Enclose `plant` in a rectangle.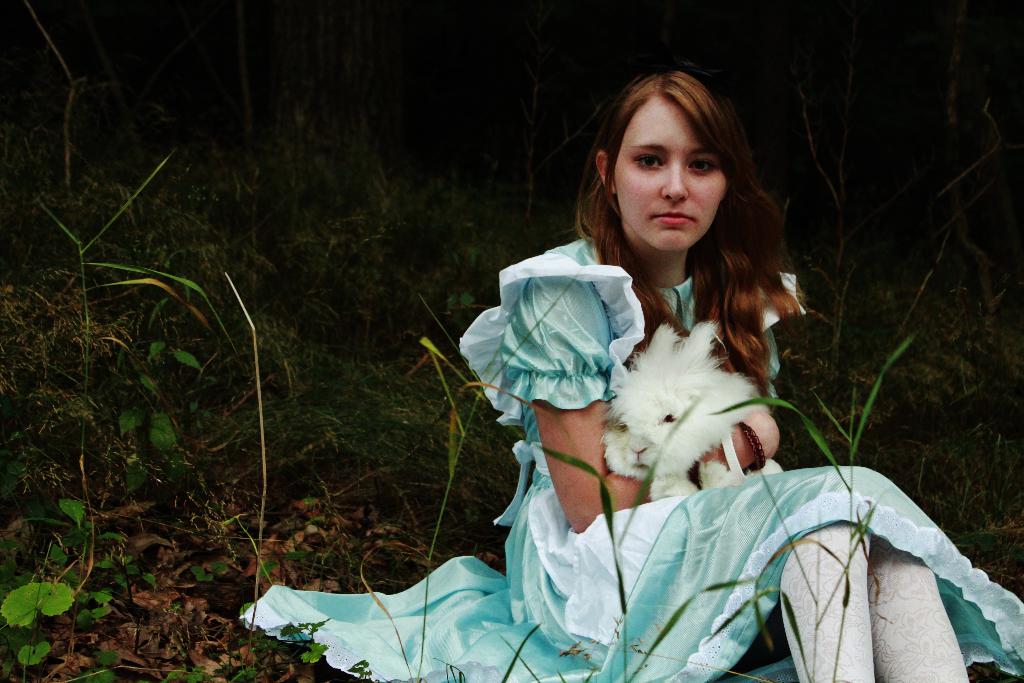
[left=461, top=247, right=476, bottom=268].
